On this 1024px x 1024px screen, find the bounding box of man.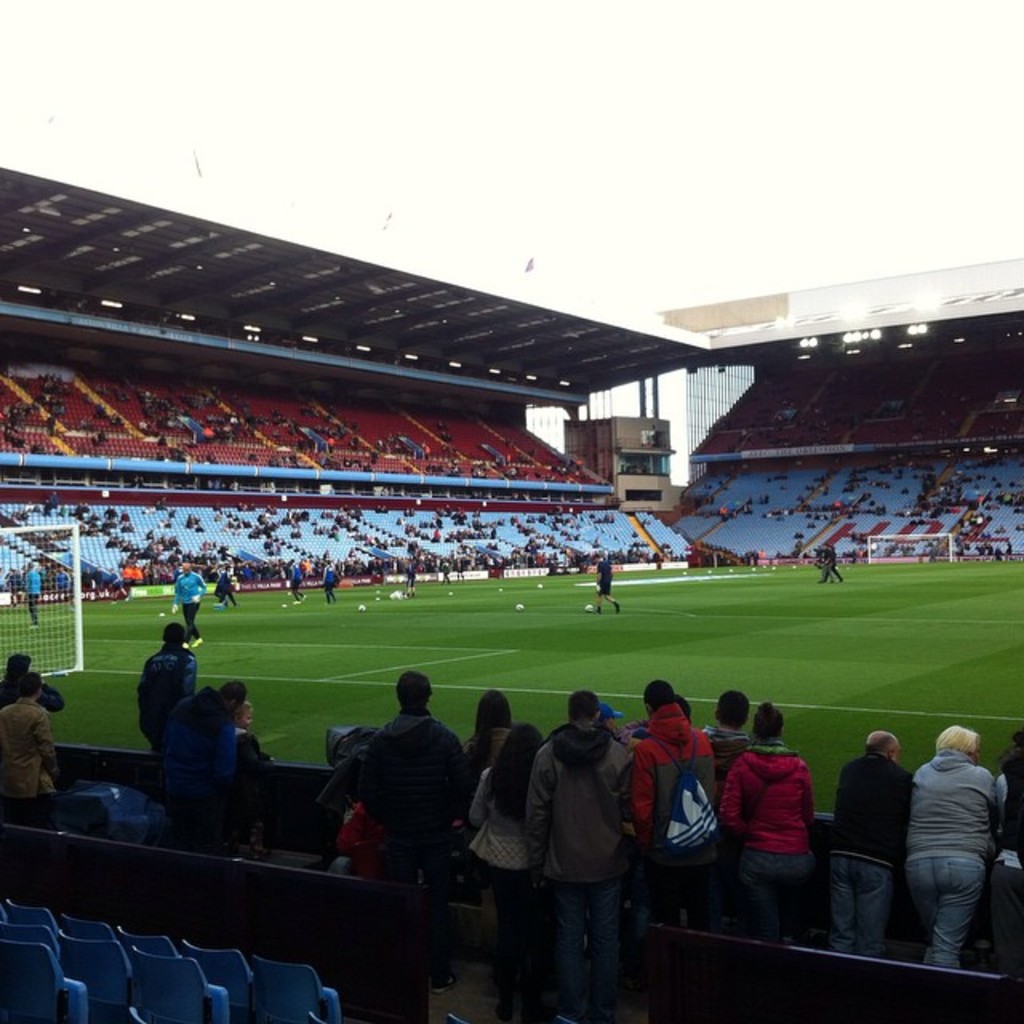
Bounding box: 3:502:683:573.
